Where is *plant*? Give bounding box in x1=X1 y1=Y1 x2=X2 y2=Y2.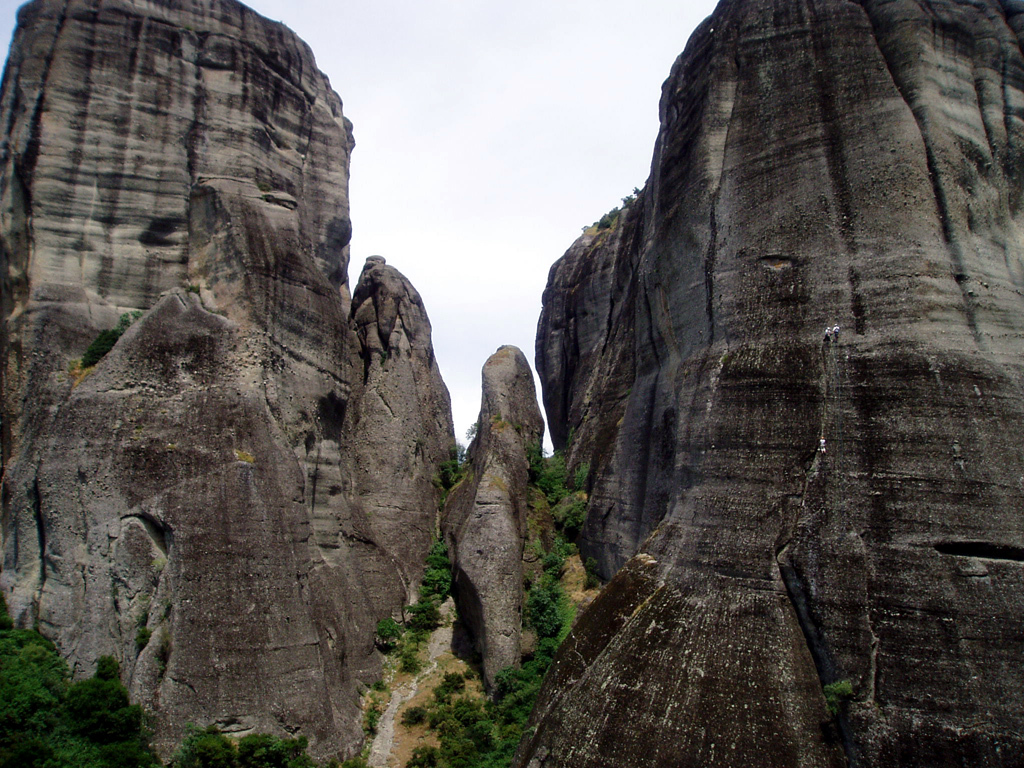
x1=172 y1=728 x2=242 y2=767.
